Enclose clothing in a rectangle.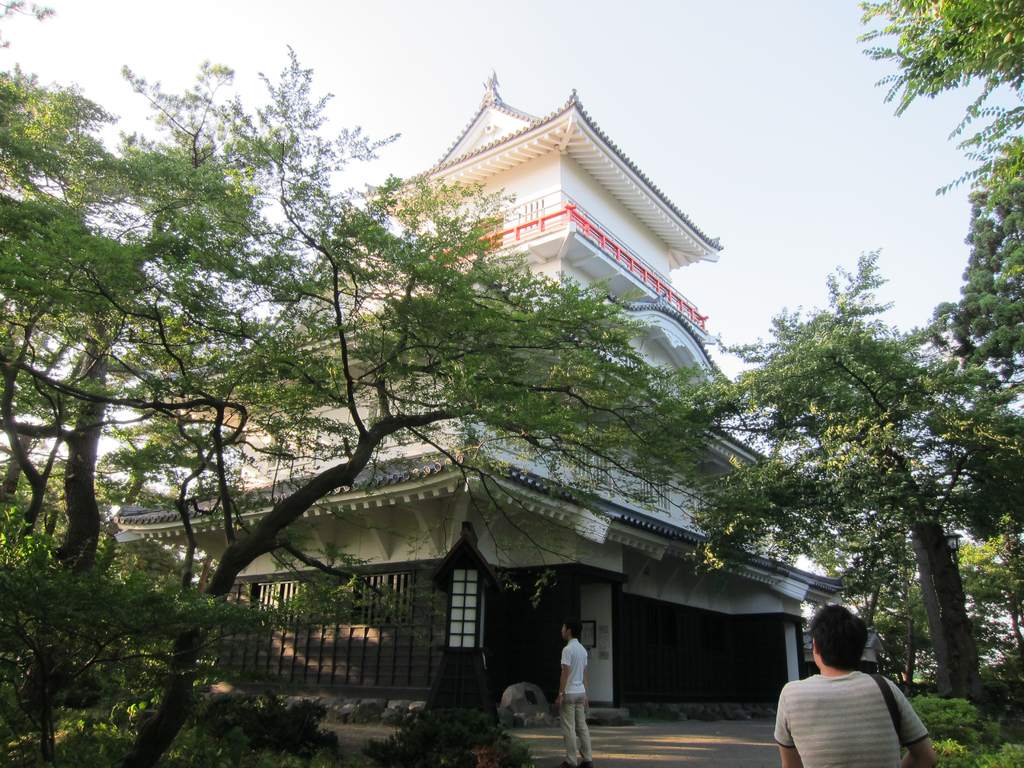
(560,637,592,765).
